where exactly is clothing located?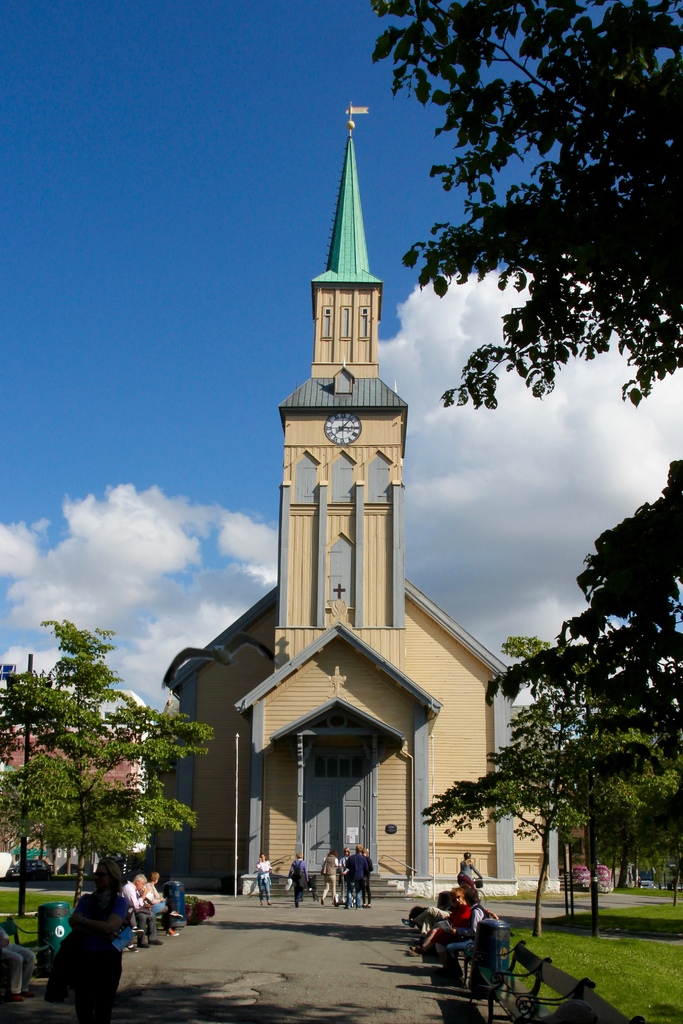
Its bounding box is (left=138, top=870, right=198, bottom=923).
